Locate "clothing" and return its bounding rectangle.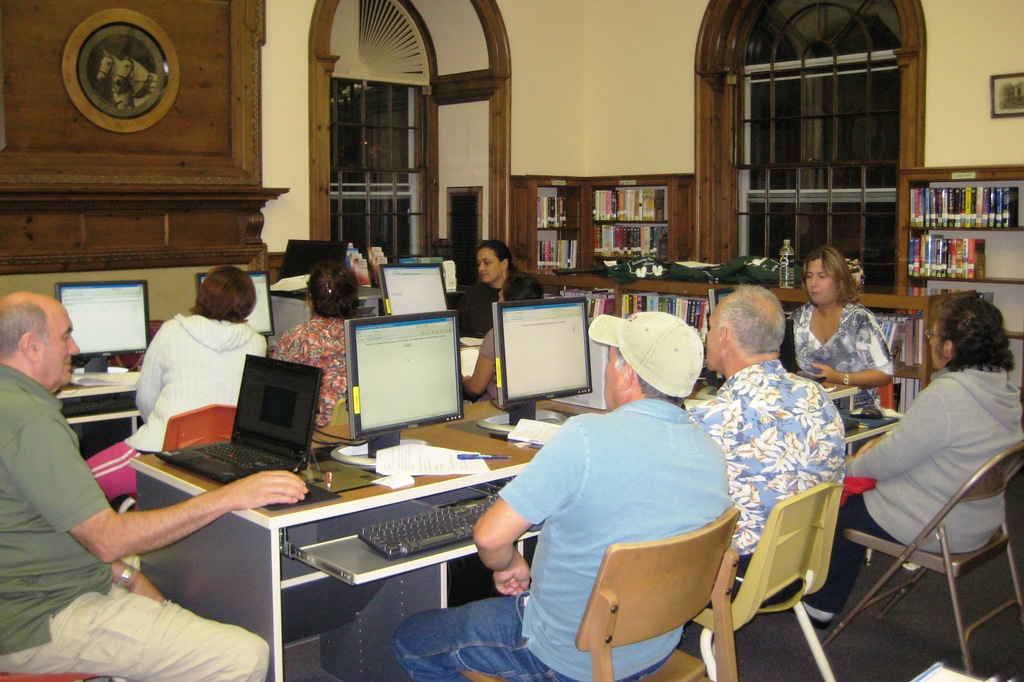
Rect(786, 297, 900, 417).
